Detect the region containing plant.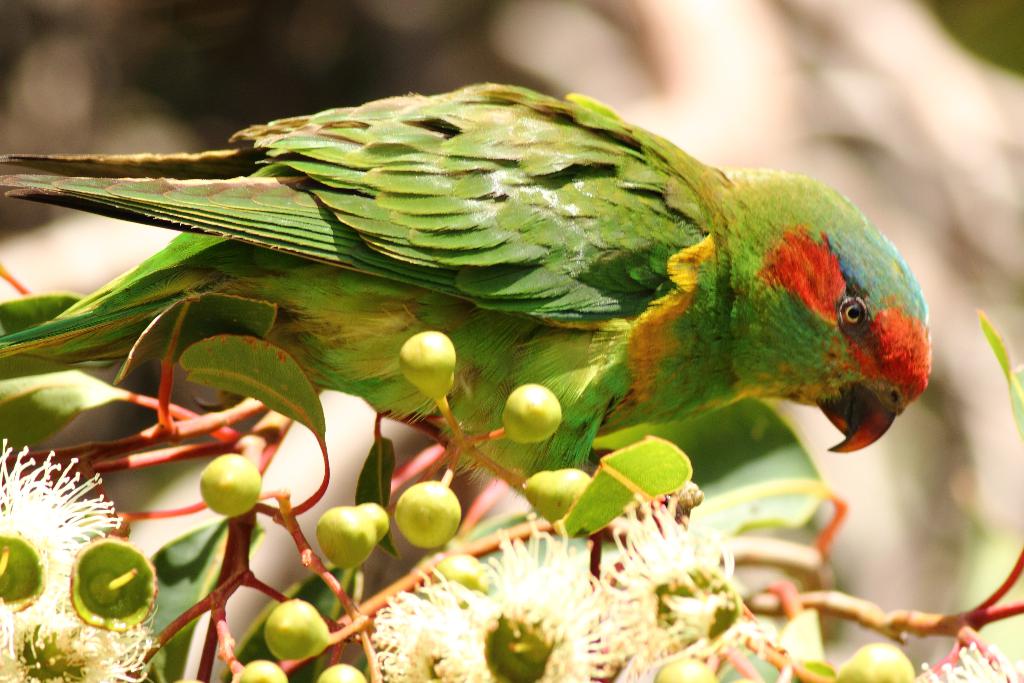
bbox=[0, 432, 138, 633].
